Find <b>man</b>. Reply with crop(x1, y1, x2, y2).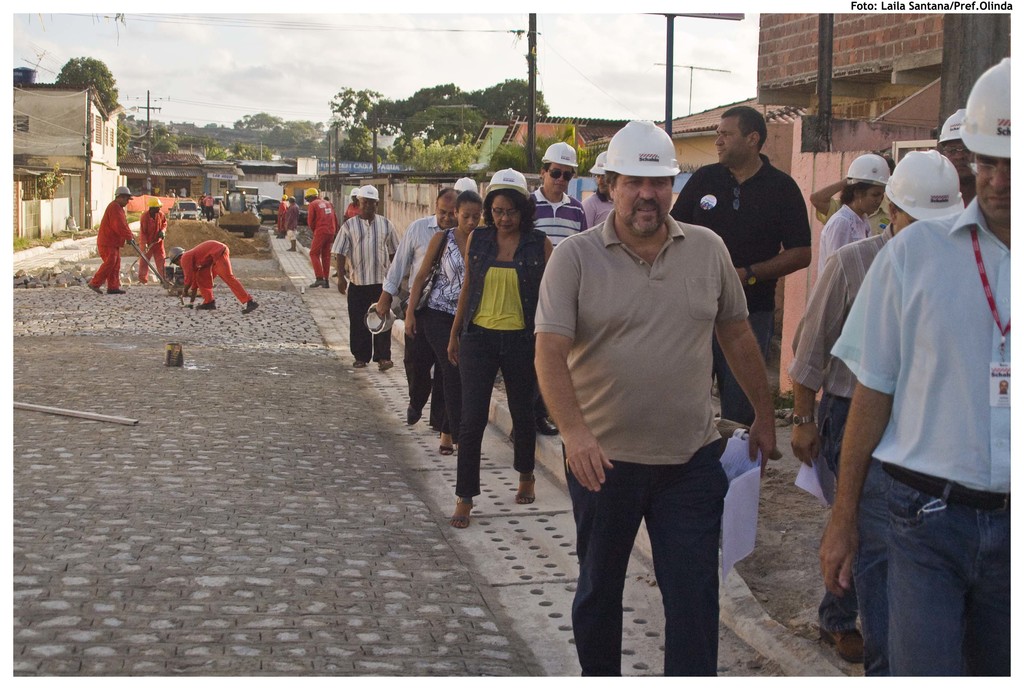
crop(788, 147, 967, 676).
